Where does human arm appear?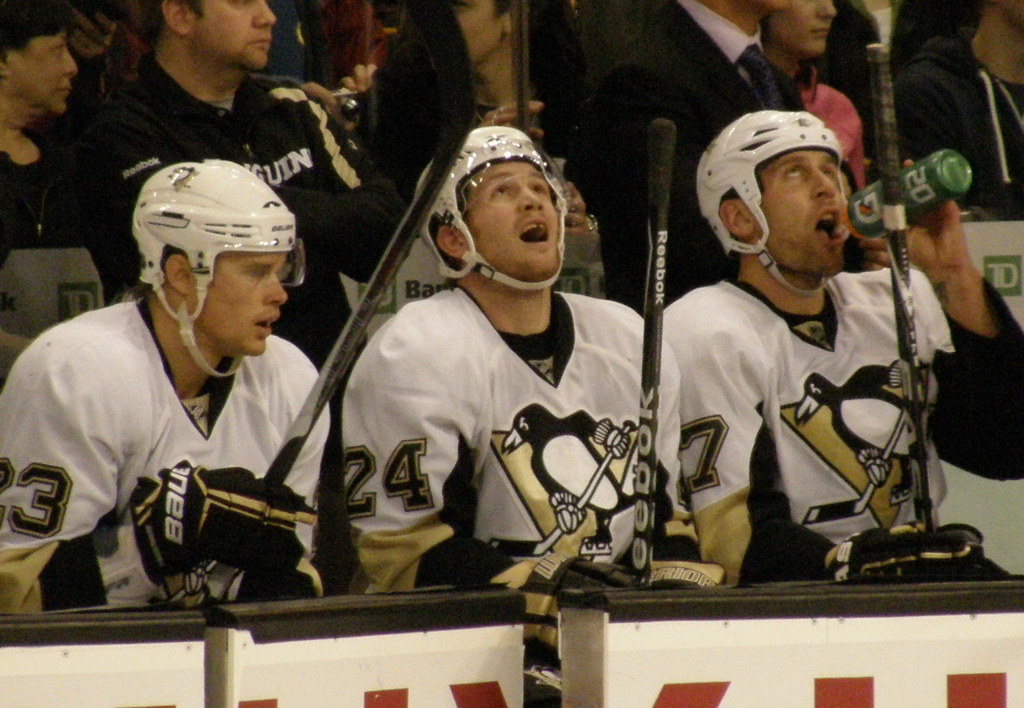
Appears at BBox(71, 10, 115, 60).
